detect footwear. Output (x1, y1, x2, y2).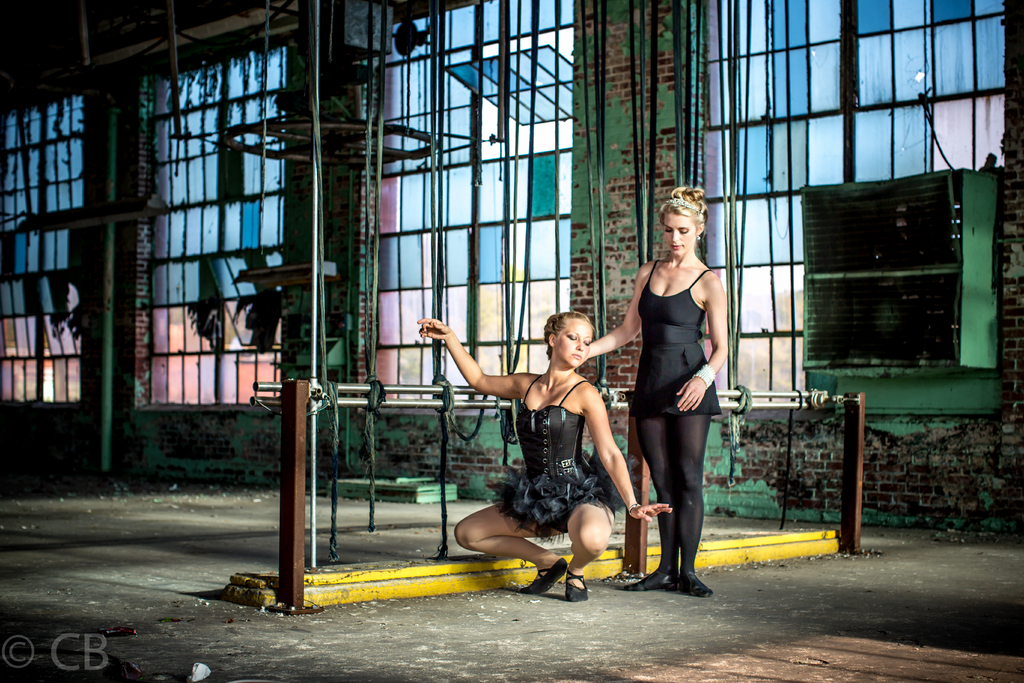
(680, 570, 714, 599).
